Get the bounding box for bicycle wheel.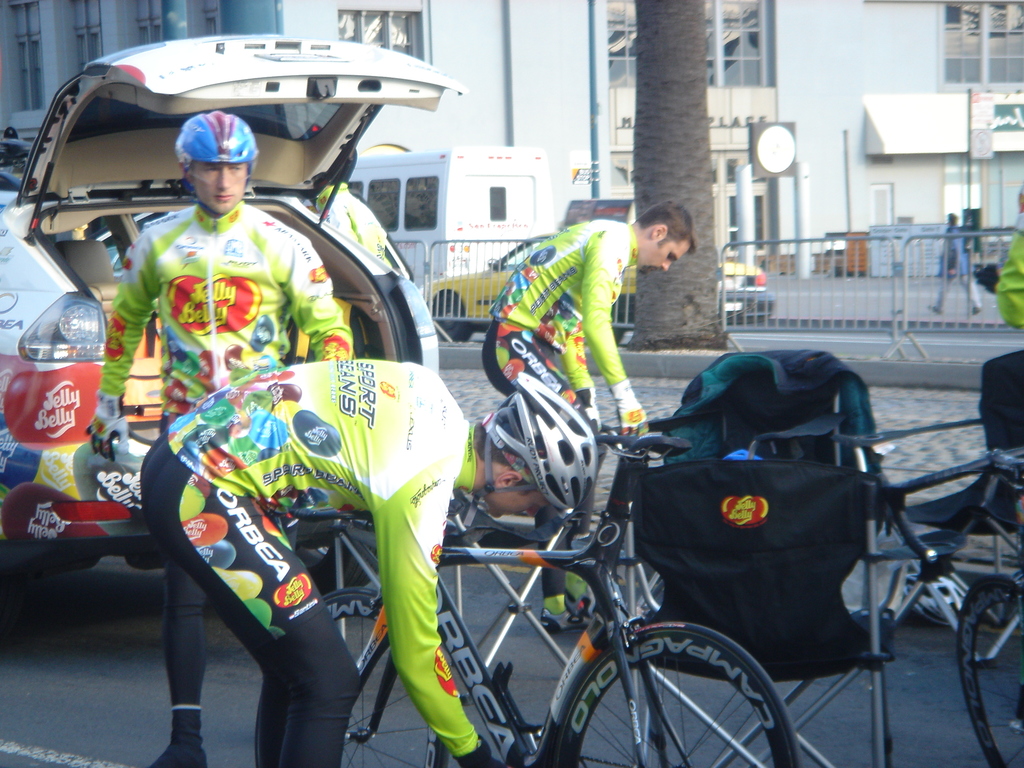
[255, 588, 447, 767].
